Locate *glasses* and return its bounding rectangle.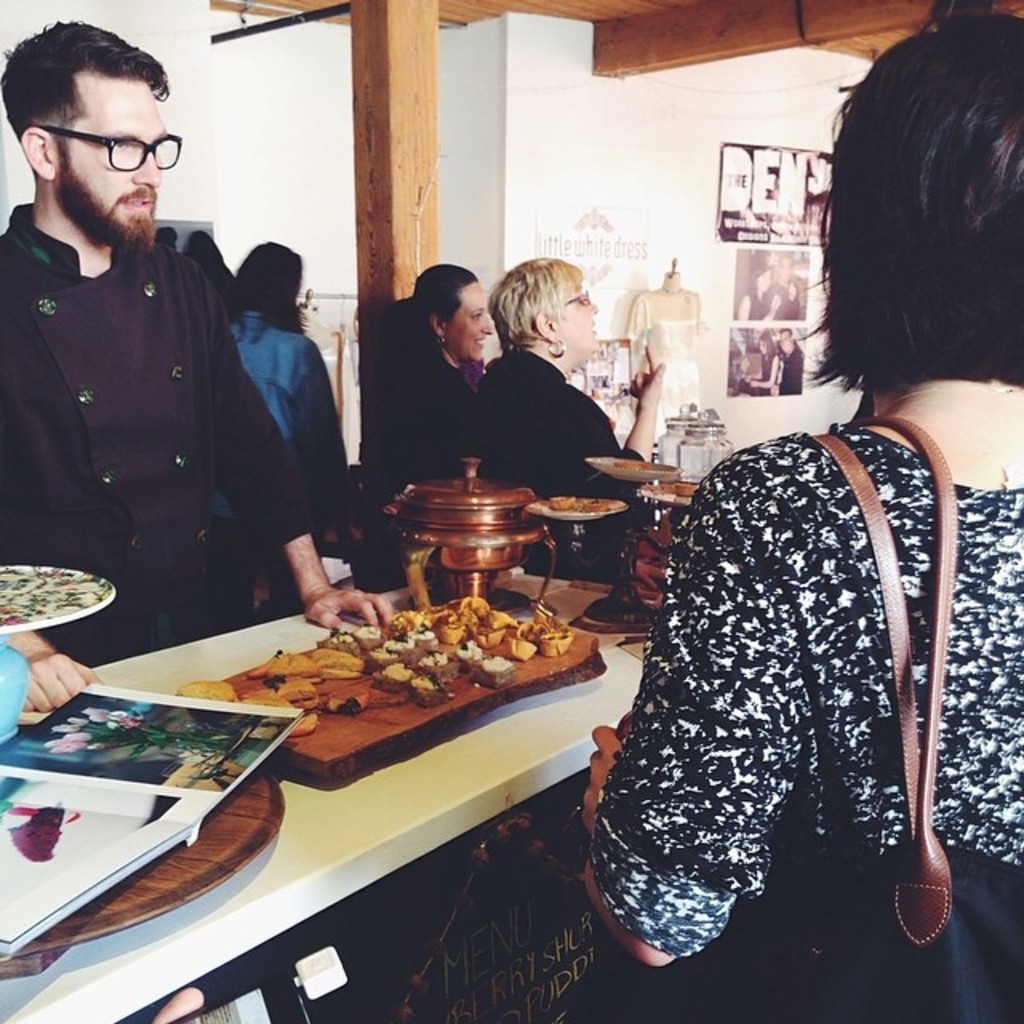
select_region(558, 288, 597, 306).
